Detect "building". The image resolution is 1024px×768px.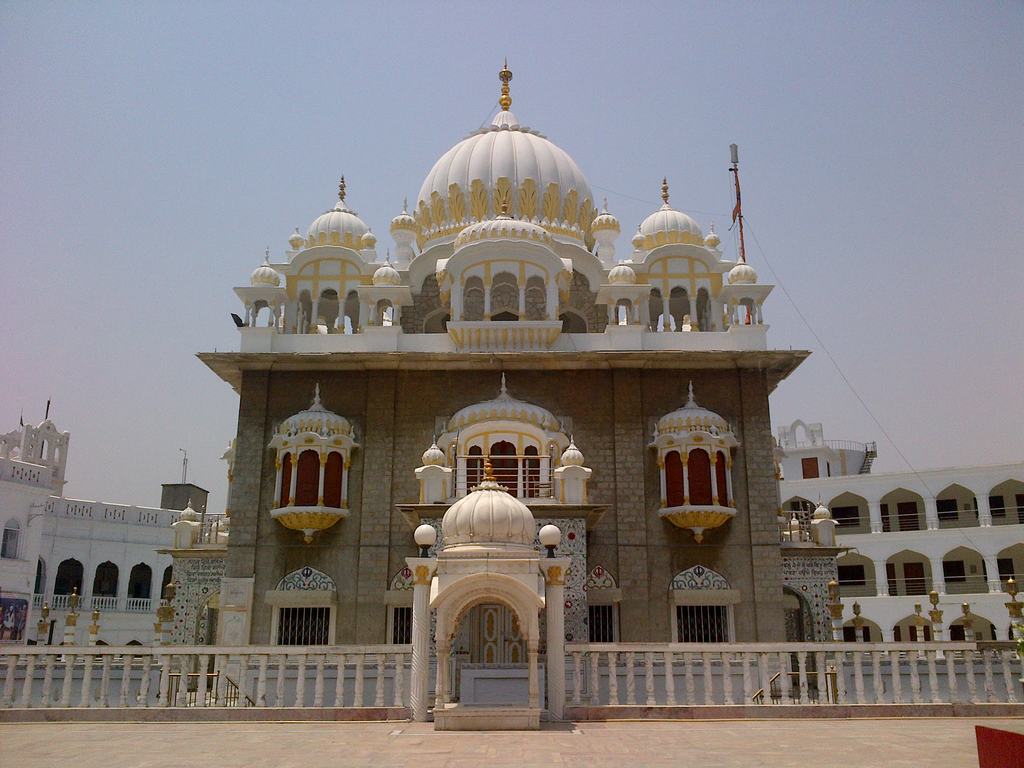
box=[191, 60, 809, 660].
